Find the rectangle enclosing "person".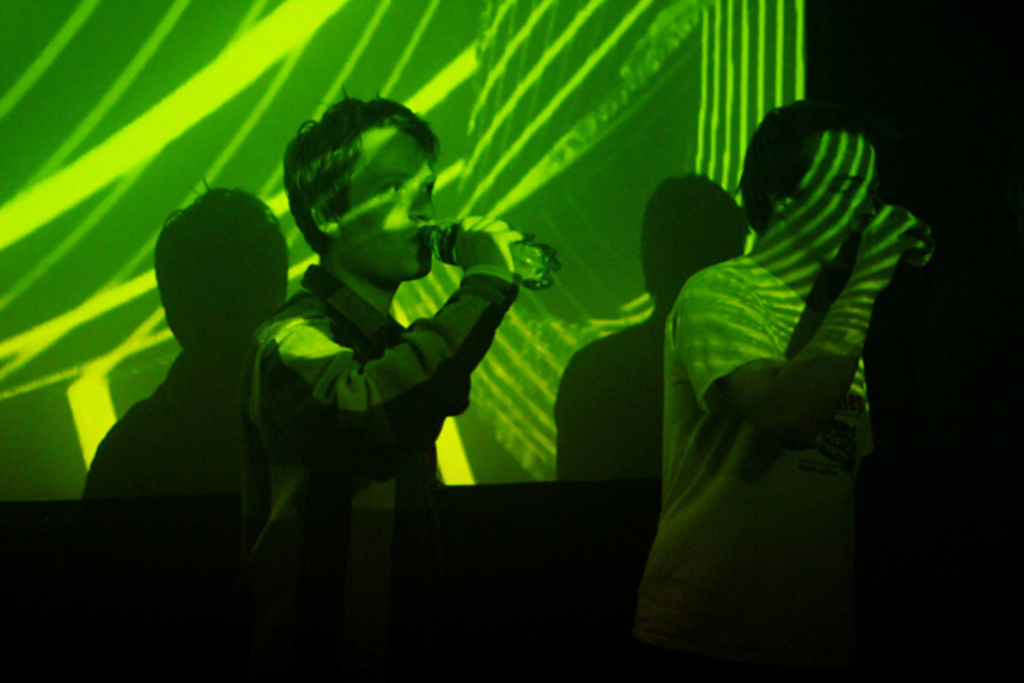
[left=580, top=65, right=925, bottom=659].
